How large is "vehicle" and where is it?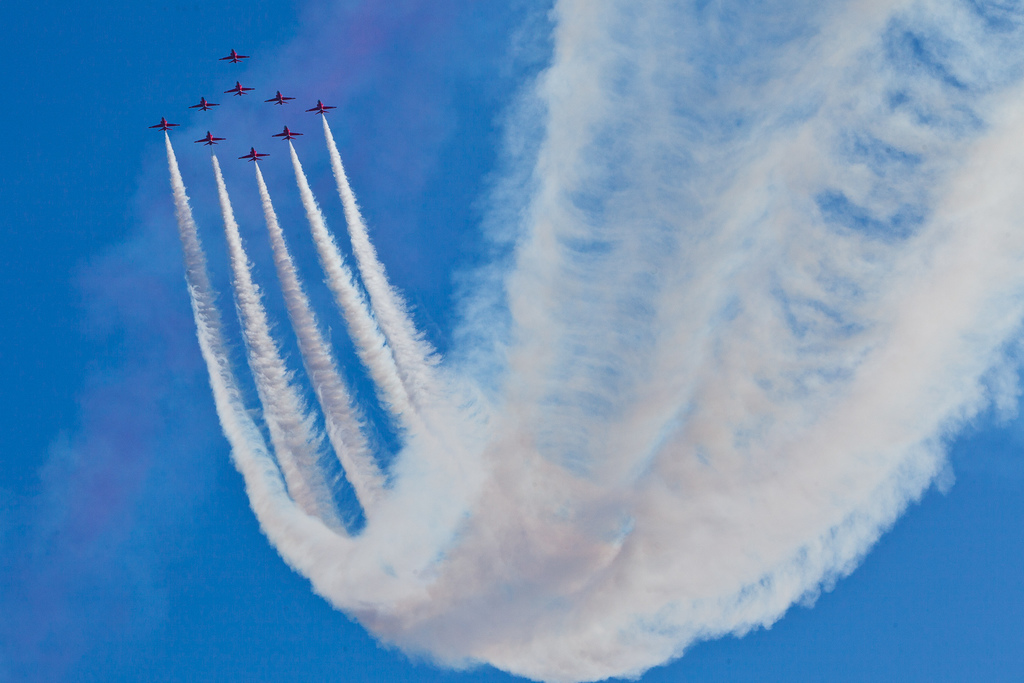
Bounding box: Rect(271, 123, 301, 147).
